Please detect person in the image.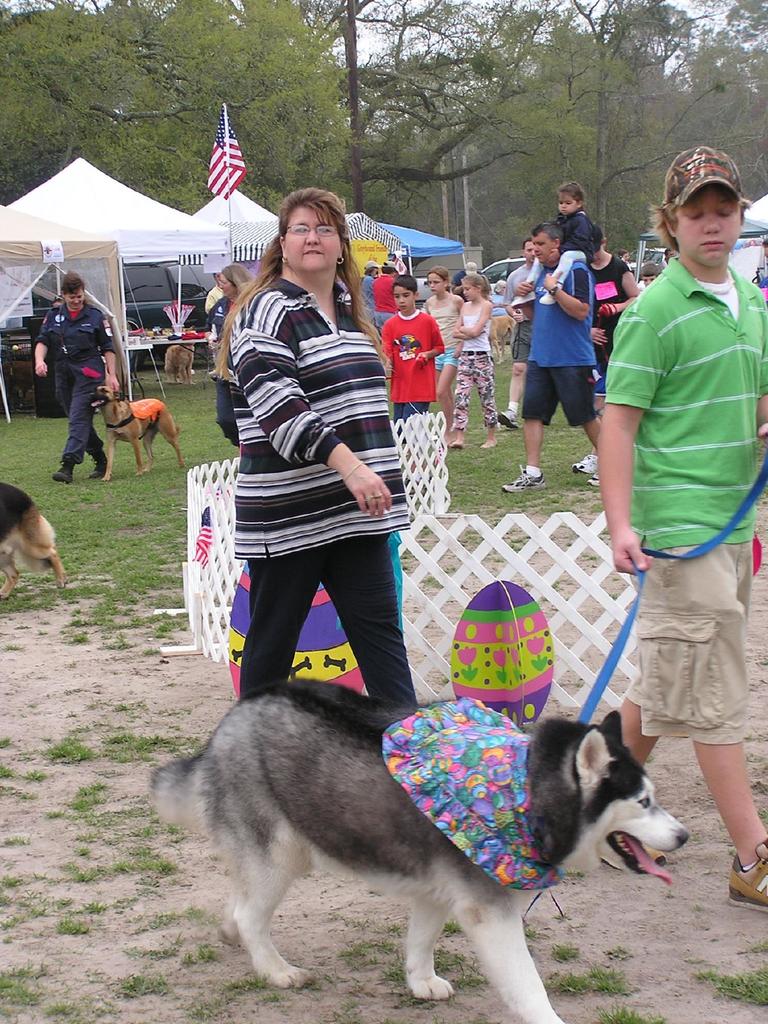
region(514, 180, 598, 307).
